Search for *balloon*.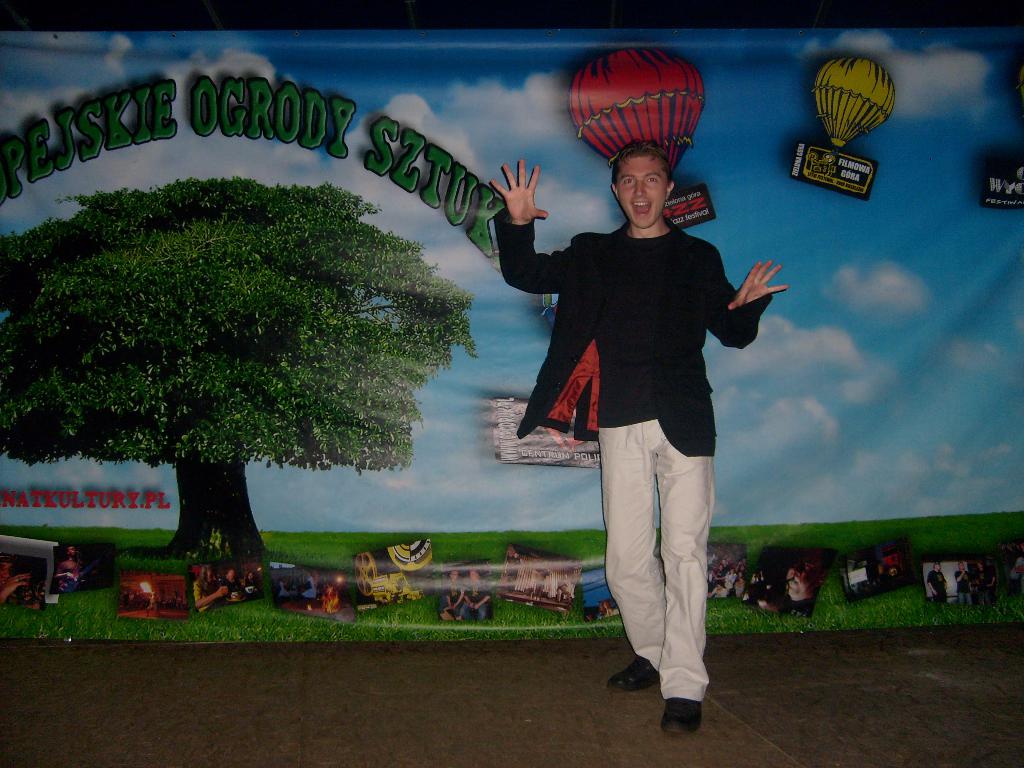
Found at locate(808, 57, 896, 148).
